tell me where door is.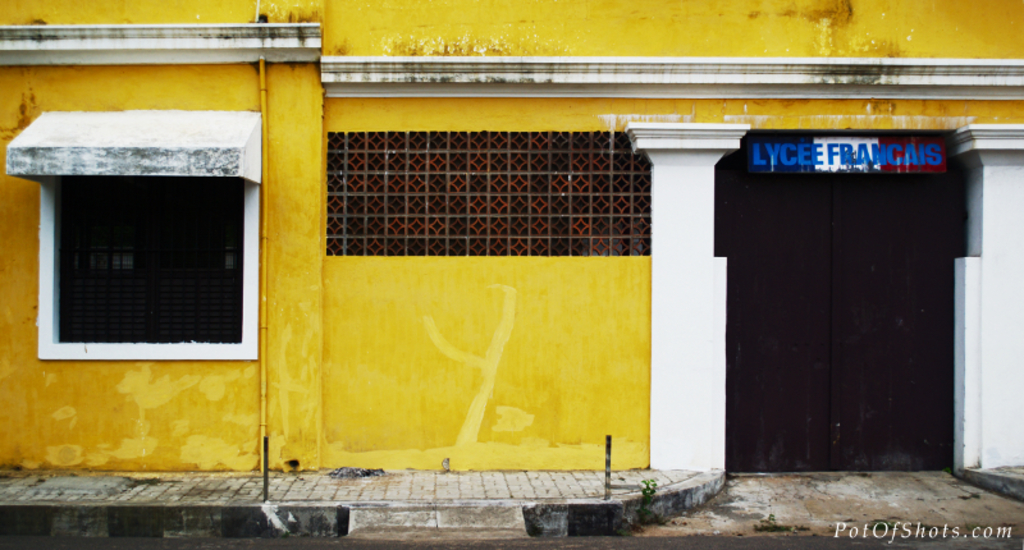
door is at box=[709, 96, 948, 481].
